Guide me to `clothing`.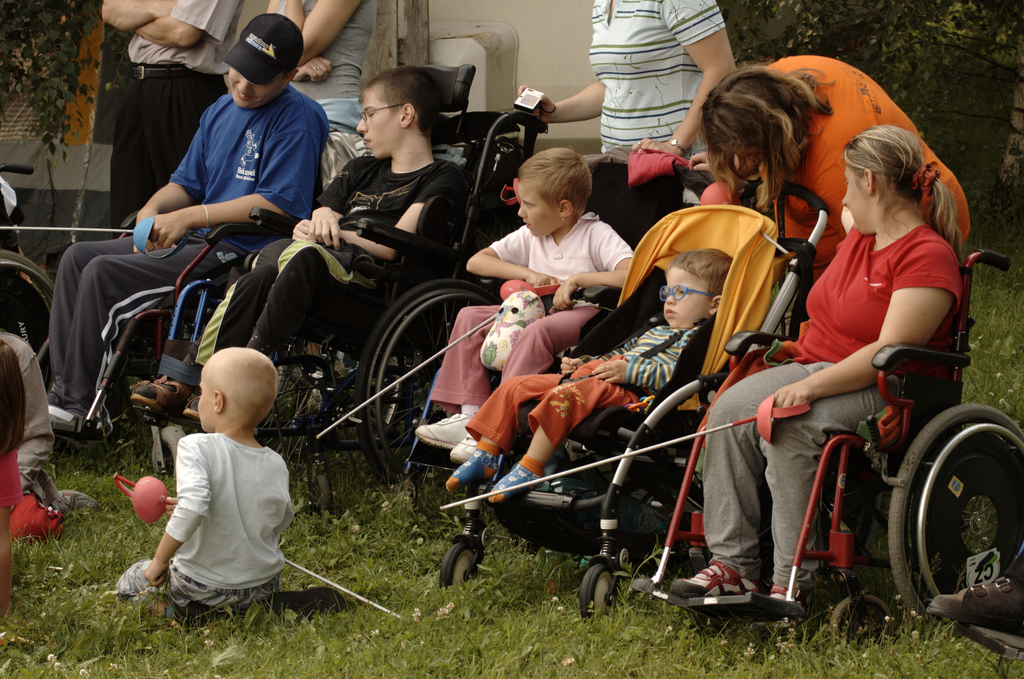
Guidance: x1=32 y1=54 x2=344 y2=455.
